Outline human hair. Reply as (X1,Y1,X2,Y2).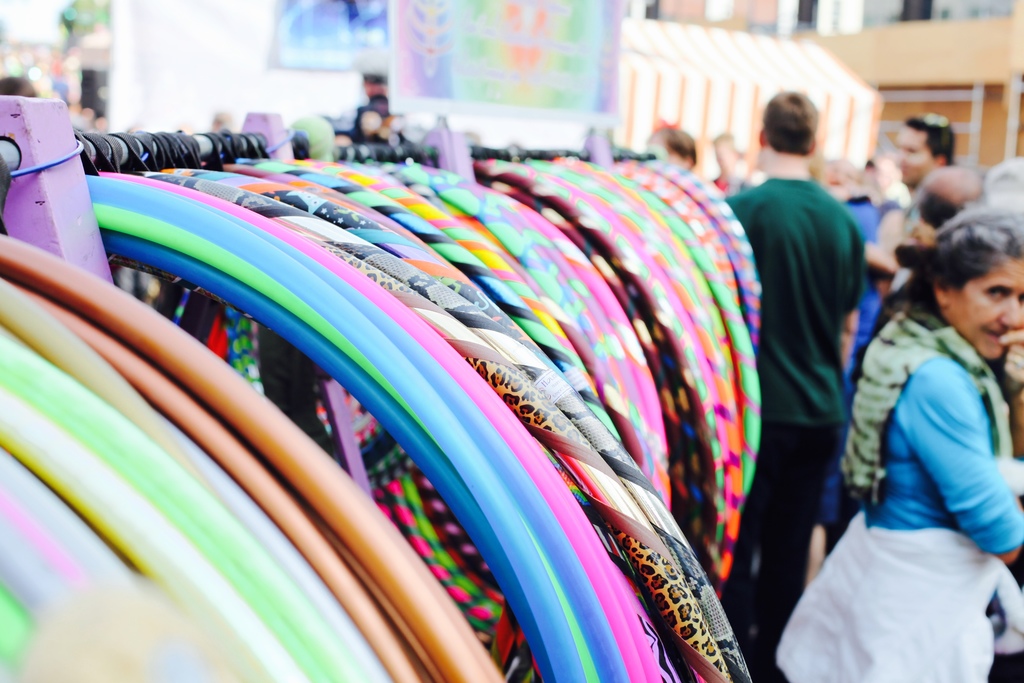
(904,117,956,167).
